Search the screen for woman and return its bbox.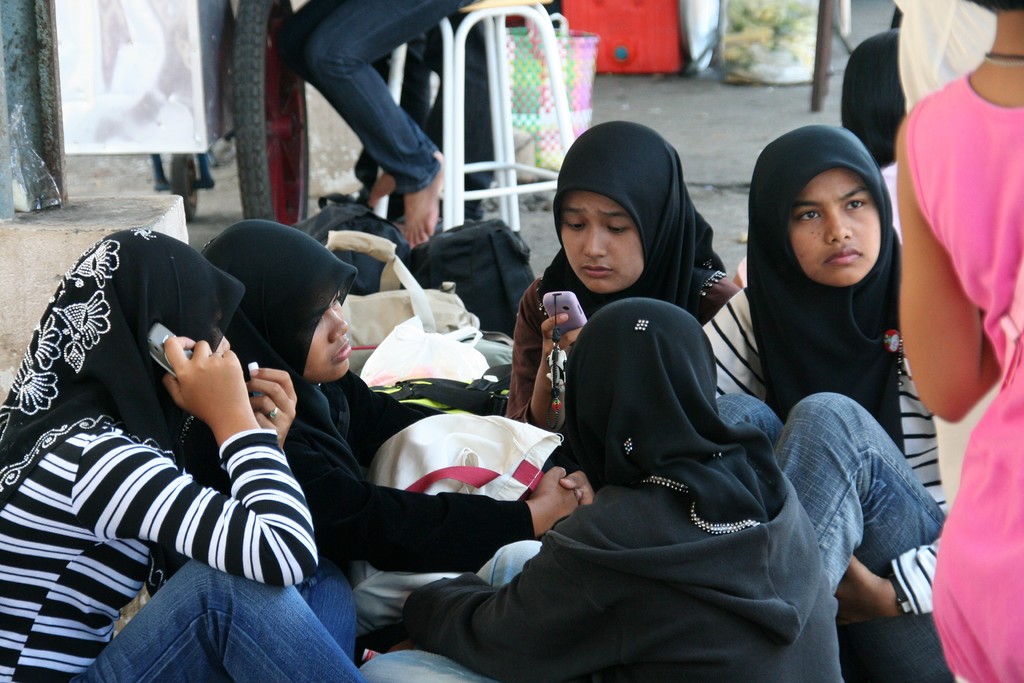
Found: locate(694, 119, 942, 521).
